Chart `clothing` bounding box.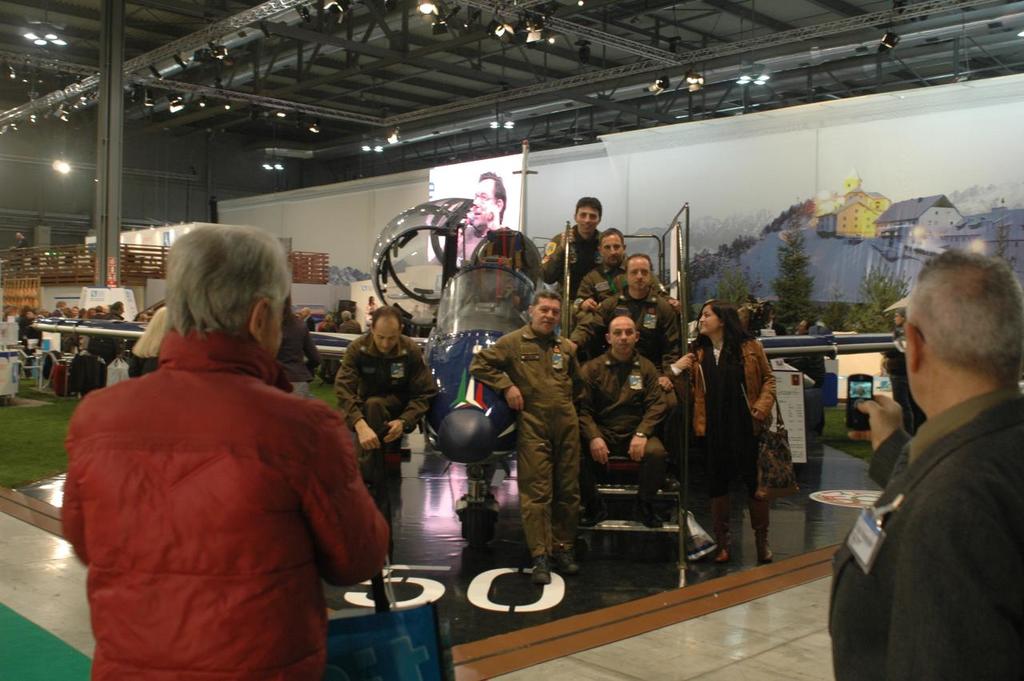
Charted: <region>832, 343, 1010, 677</region>.
